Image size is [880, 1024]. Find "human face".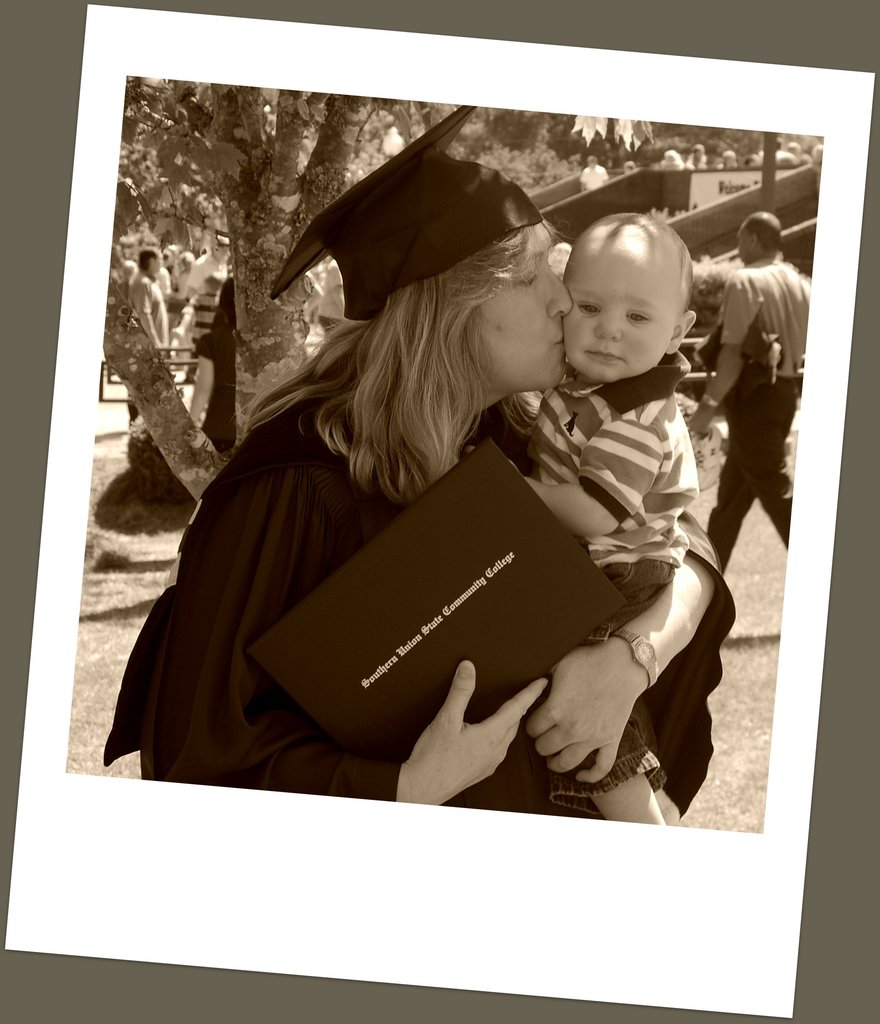
crop(562, 239, 674, 378).
